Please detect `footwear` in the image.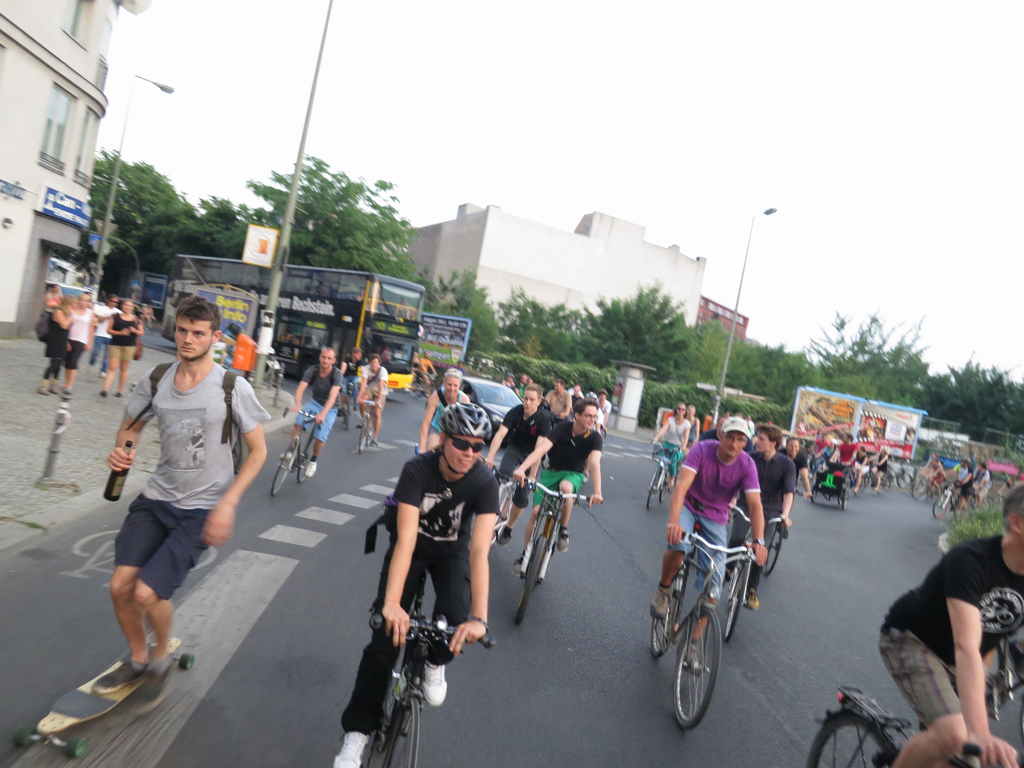
62,384,73,397.
